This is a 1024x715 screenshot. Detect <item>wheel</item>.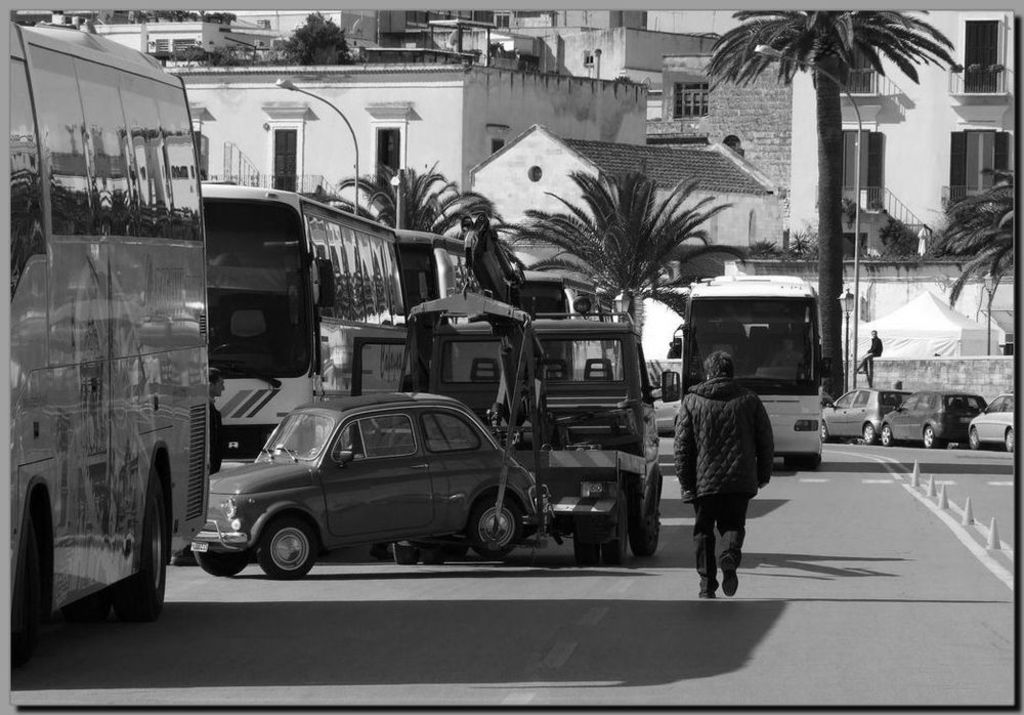
BBox(1006, 431, 1015, 452).
